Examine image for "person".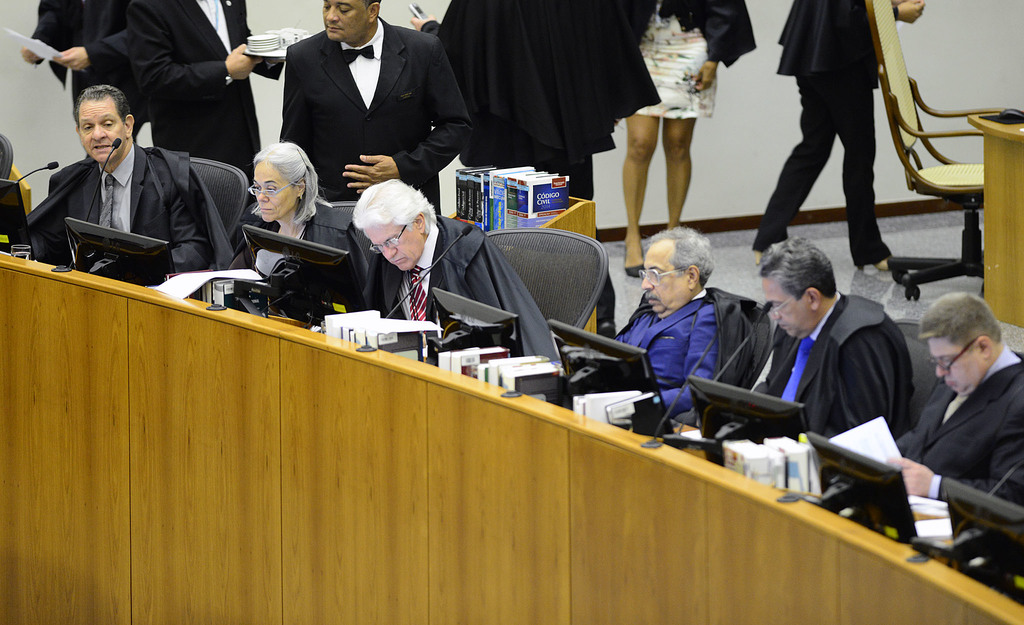
Examination result: bbox=[614, 228, 758, 416].
